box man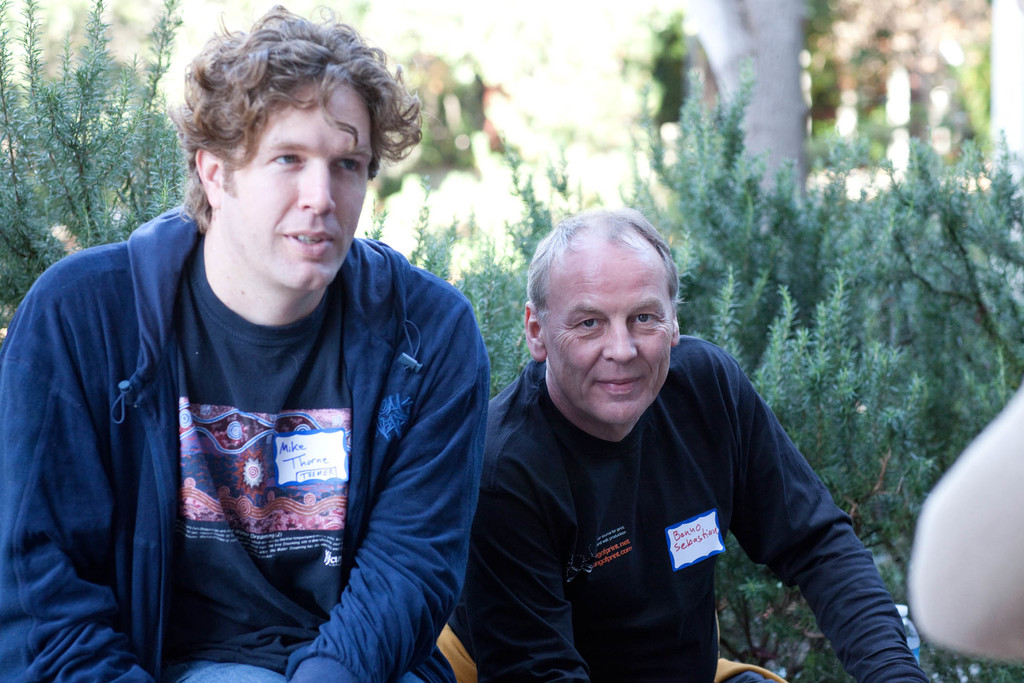
(x1=425, y1=205, x2=913, y2=666)
